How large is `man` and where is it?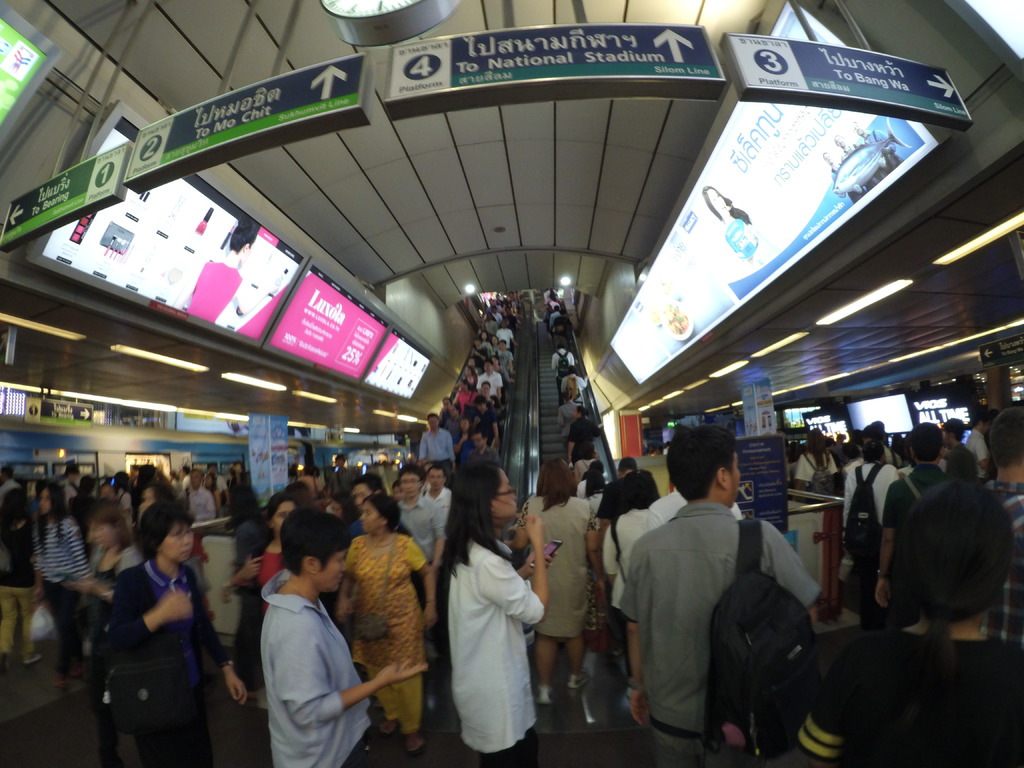
Bounding box: {"left": 605, "top": 435, "right": 826, "bottom": 760}.
